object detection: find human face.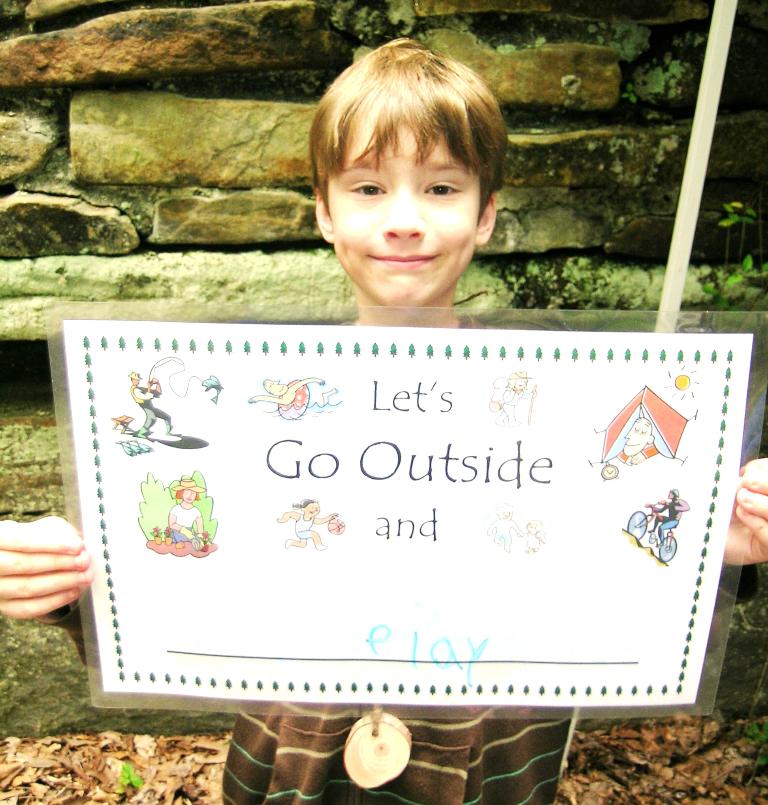
(527, 524, 534, 532).
